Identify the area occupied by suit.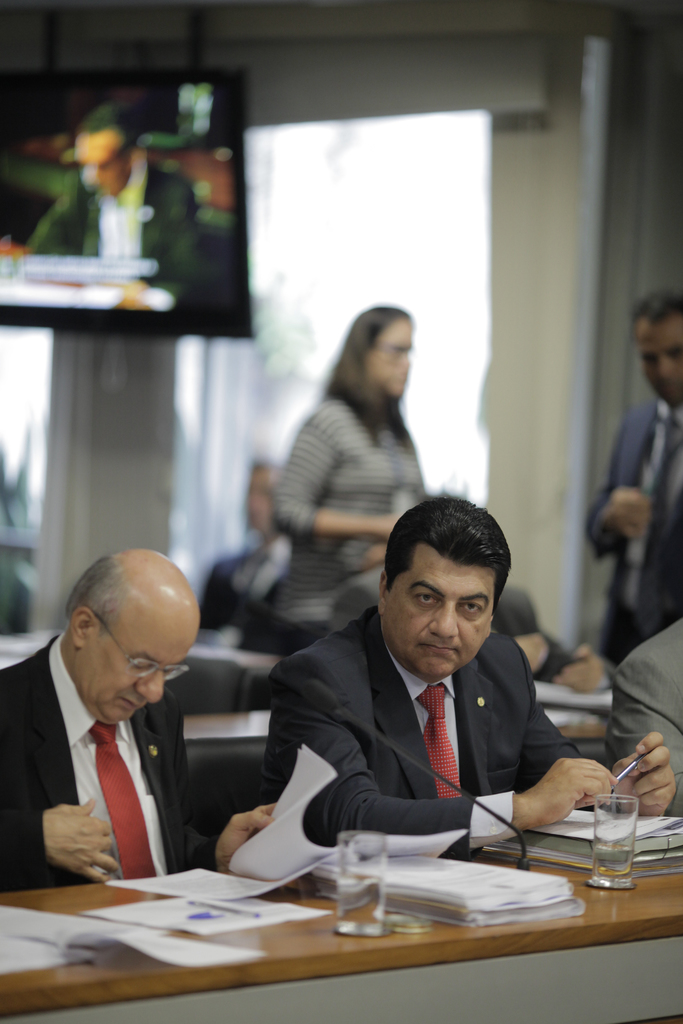
Area: bbox=(22, 151, 202, 314).
